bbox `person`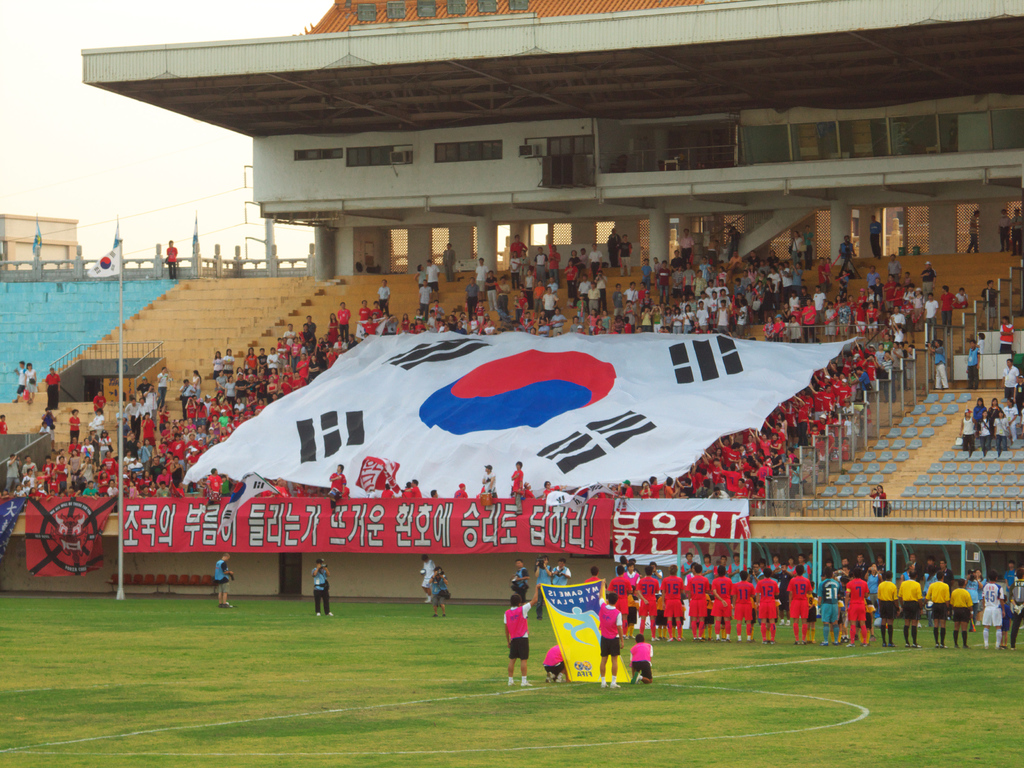
421,554,444,604
